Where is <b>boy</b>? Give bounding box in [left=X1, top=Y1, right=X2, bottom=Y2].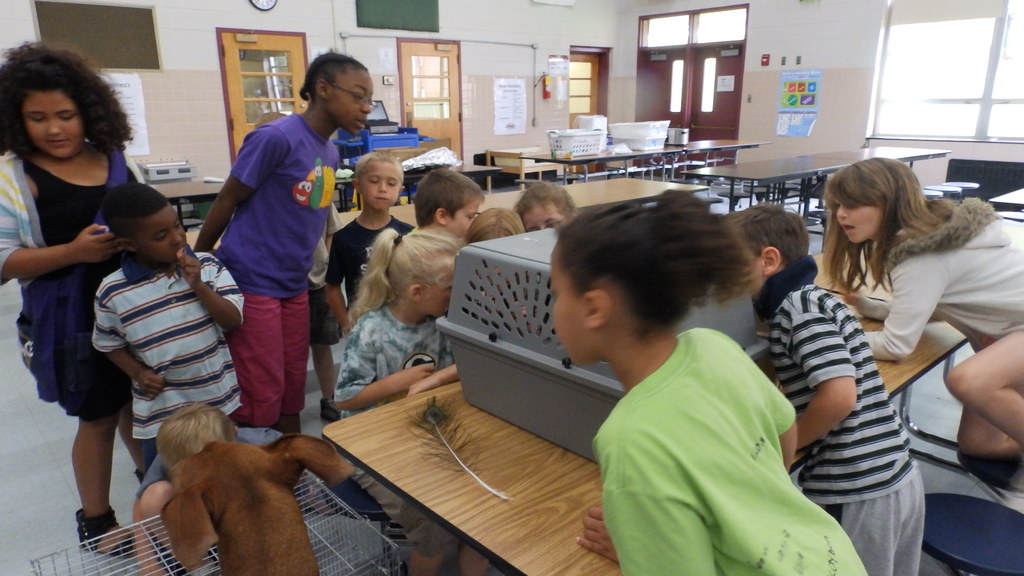
[left=326, top=150, right=420, bottom=340].
